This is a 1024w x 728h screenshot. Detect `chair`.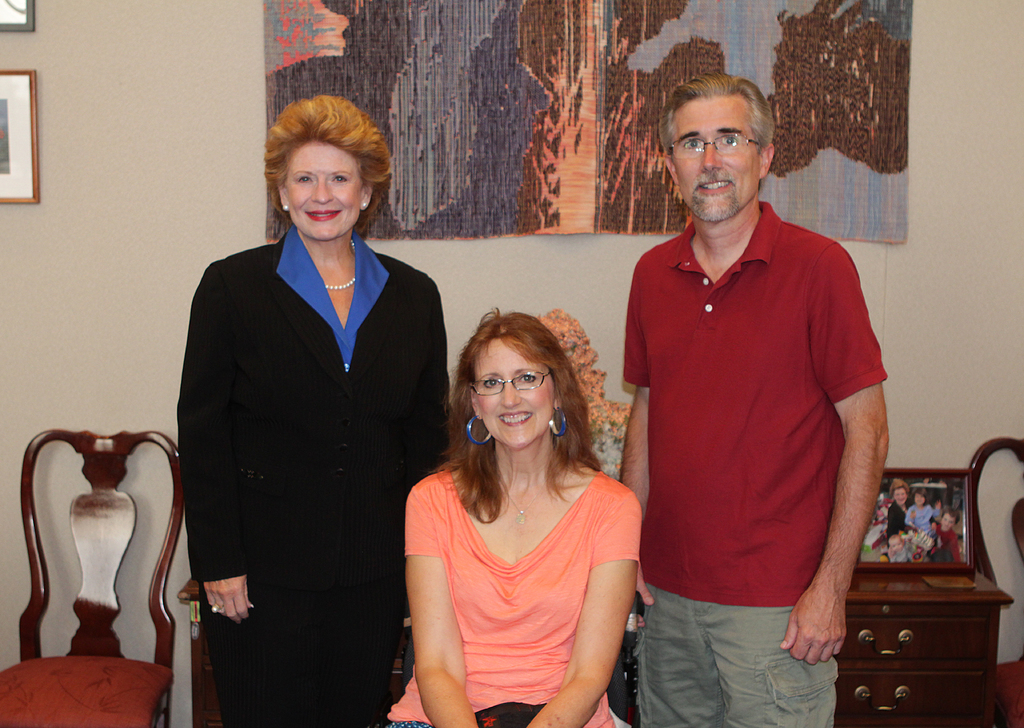
<bbox>967, 434, 1023, 727</bbox>.
